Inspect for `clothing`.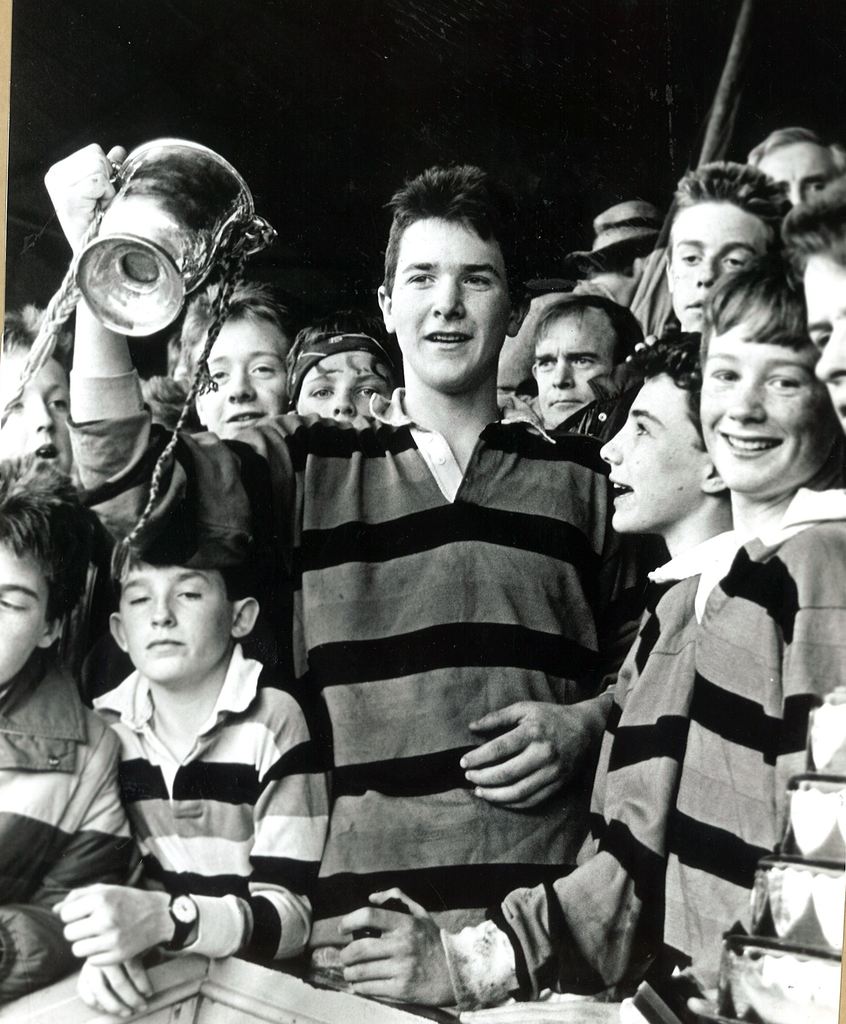
Inspection: {"x1": 665, "y1": 484, "x2": 845, "y2": 991}.
